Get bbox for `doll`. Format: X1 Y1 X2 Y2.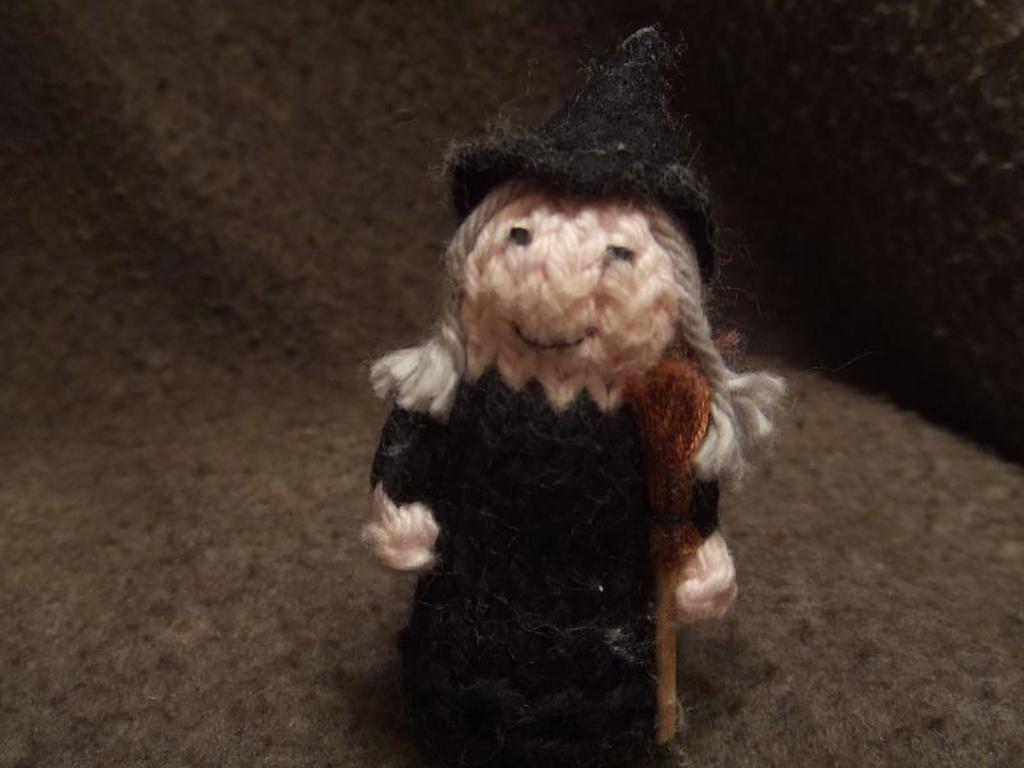
356 17 794 767.
